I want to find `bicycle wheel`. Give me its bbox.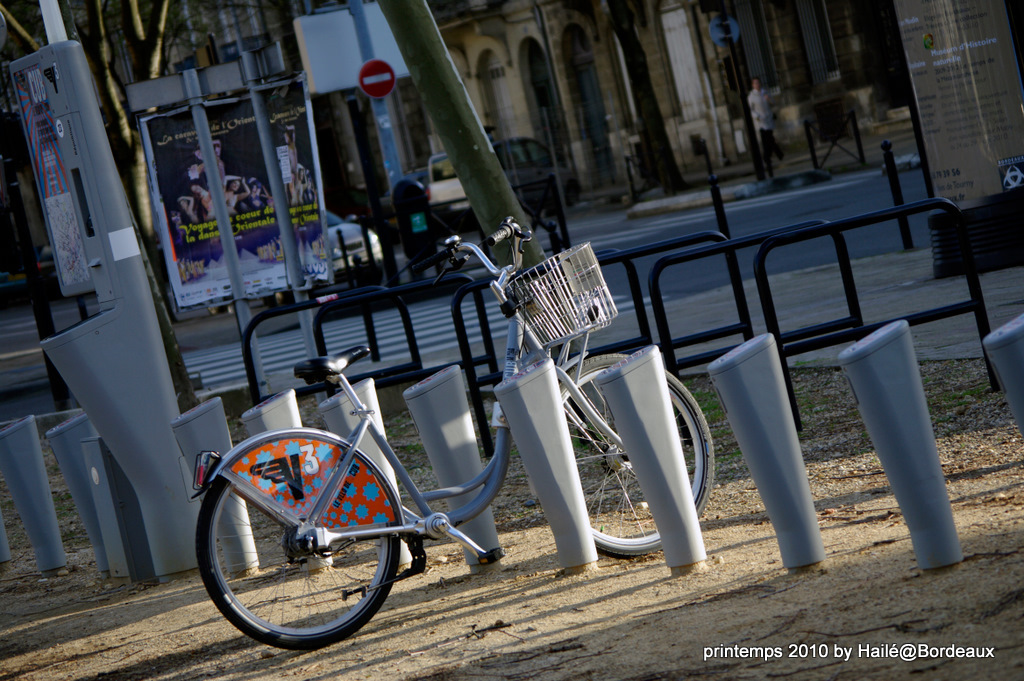
l=559, t=355, r=713, b=556.
